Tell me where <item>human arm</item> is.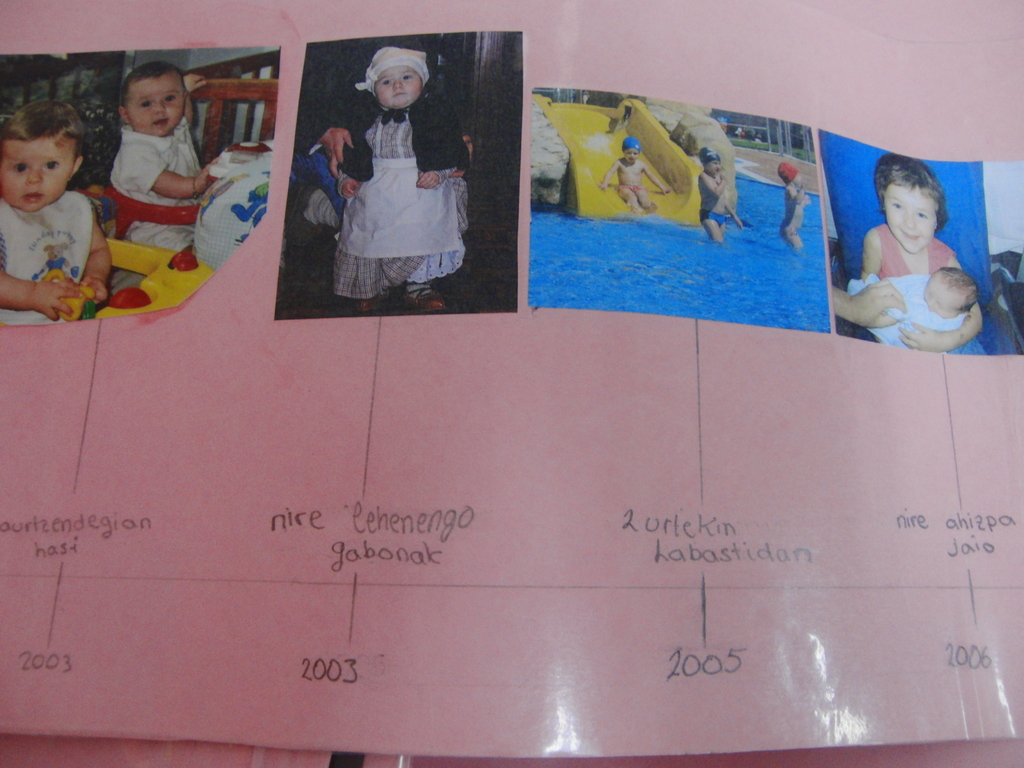
<item>human arm</item> is at pyautogui.locateOnScreen(118, 152, 223, 197).
